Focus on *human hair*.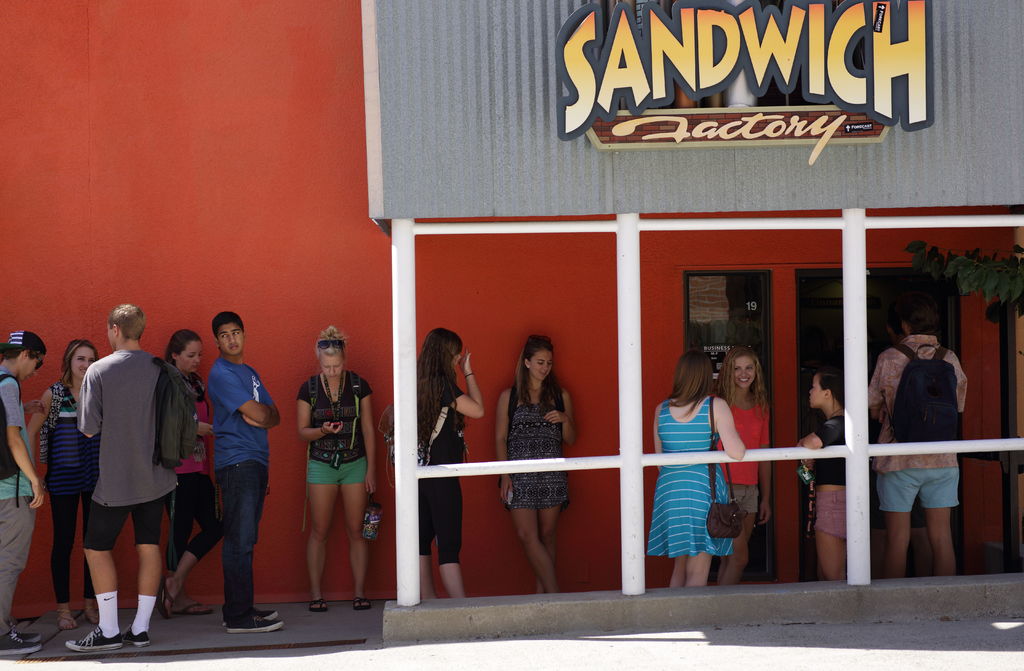
Focused at bbox=(0, 348, 46, 362).
